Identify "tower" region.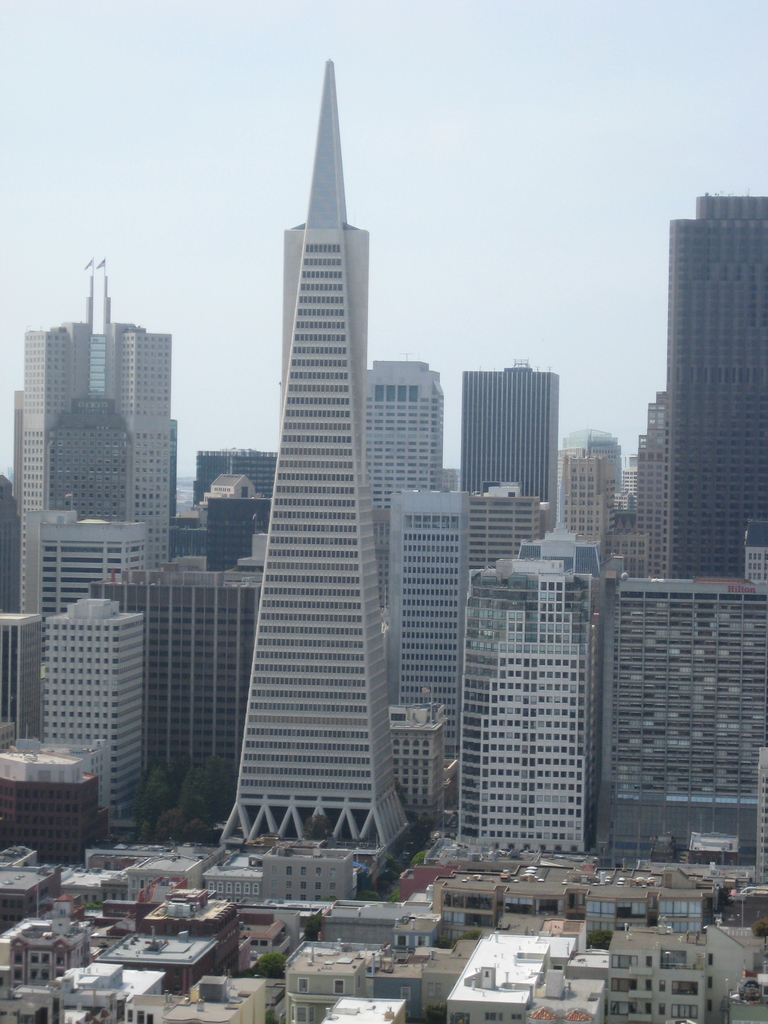
Region: Rect(93, 566, 268, 837).
